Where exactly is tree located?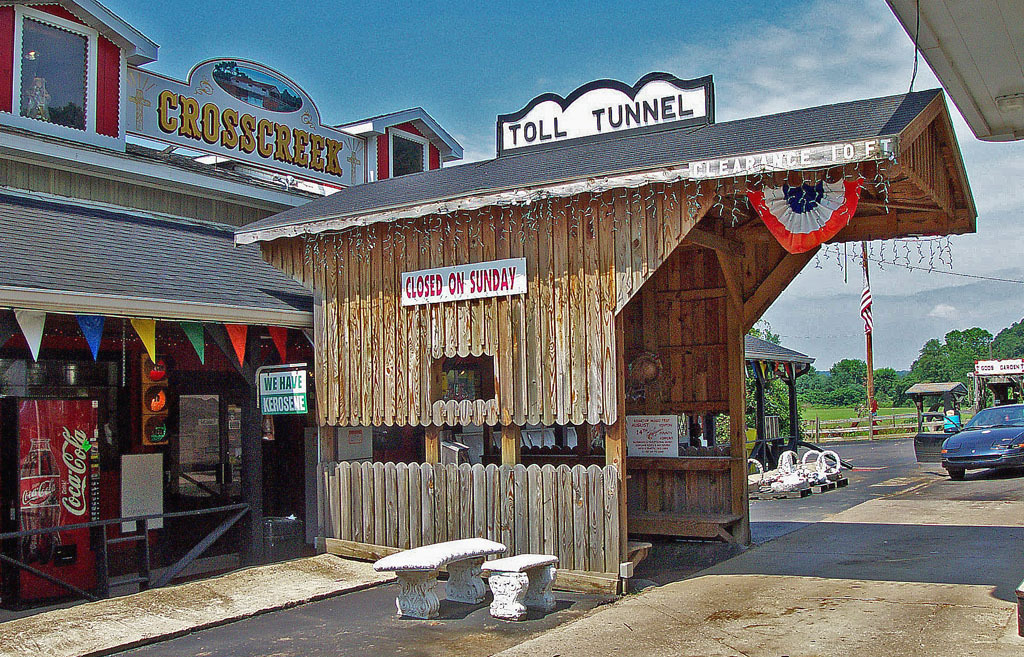
Its bounding box is bbox=(831, 352, 874, 406).
